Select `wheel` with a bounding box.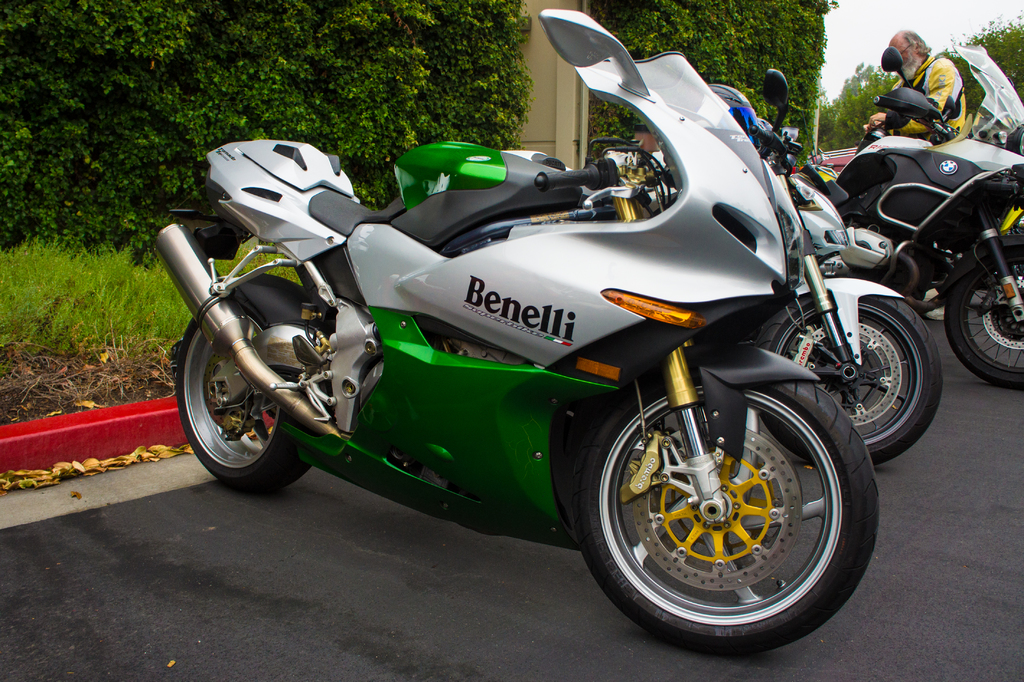
177 272 312 498.
